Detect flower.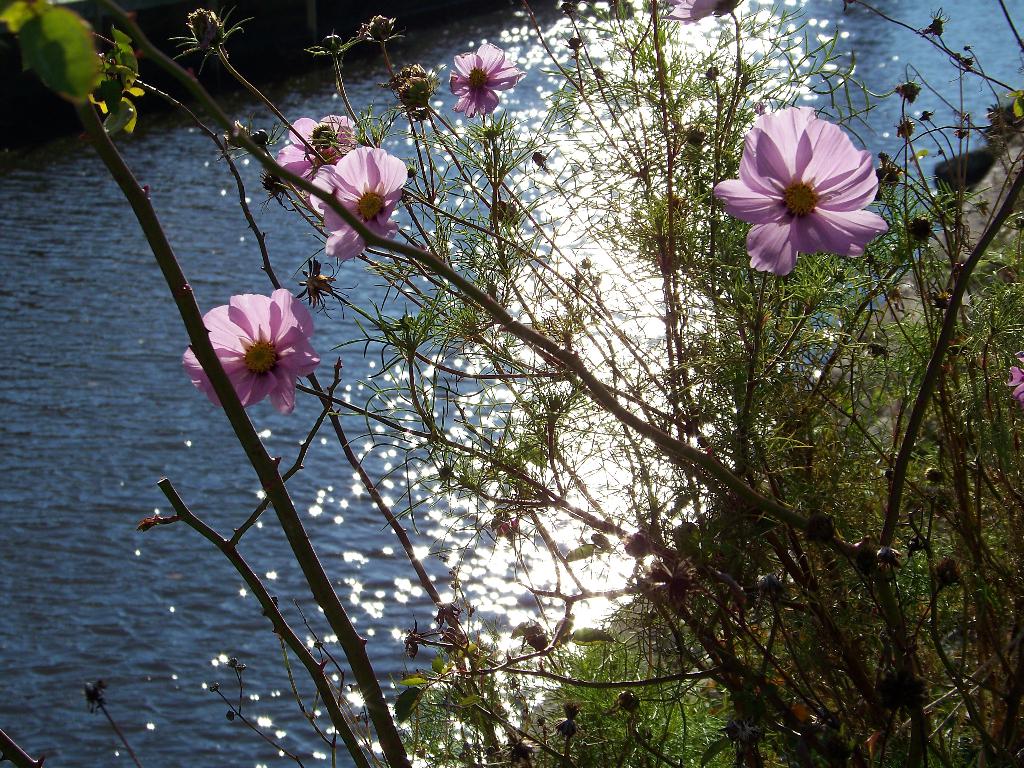
Detected at (874,163,898,191).
